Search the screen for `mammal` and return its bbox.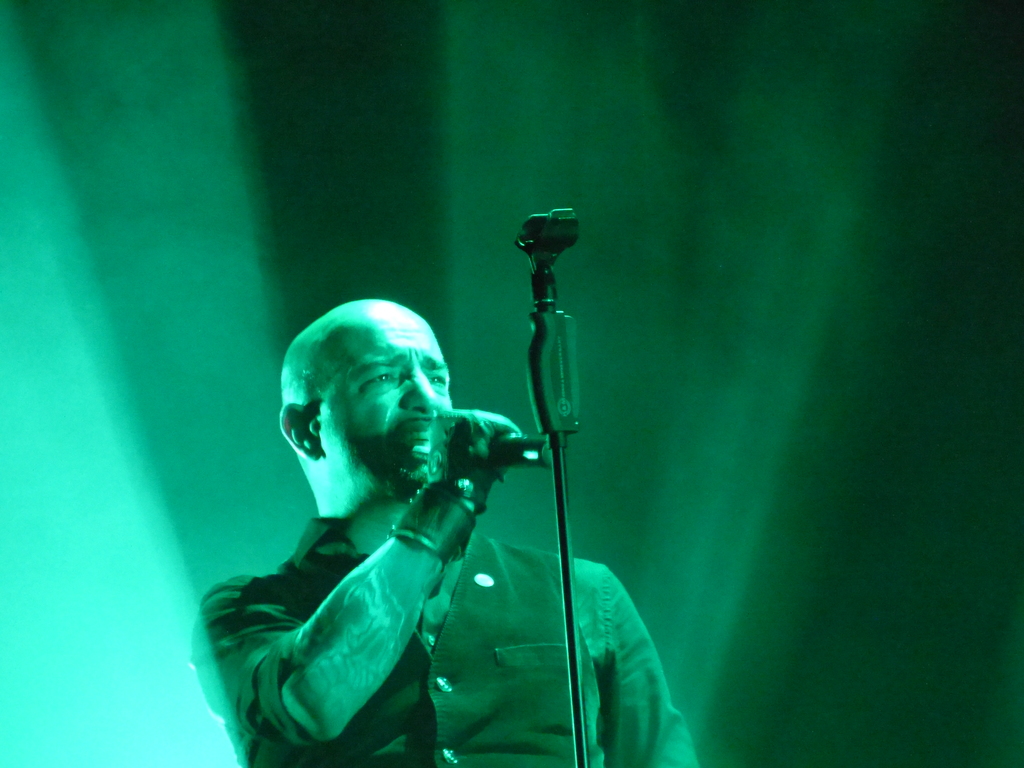
Found: bbox(109, 287, 735, 767).
